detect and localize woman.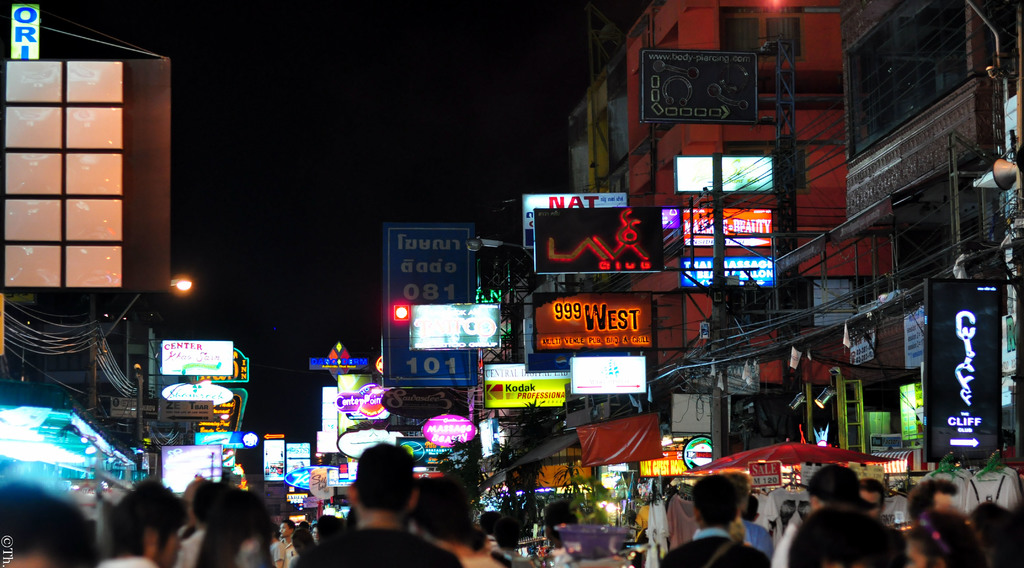
Localized at 157,482,269,567.
